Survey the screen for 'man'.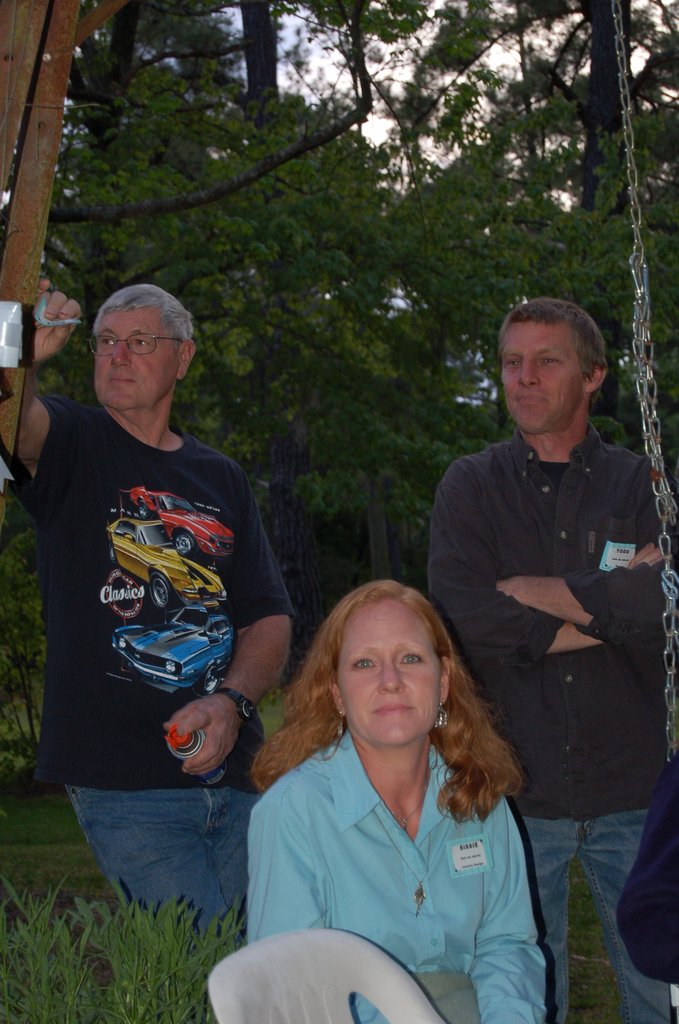
Survey found: Rect(616, 749, 678, 984).
